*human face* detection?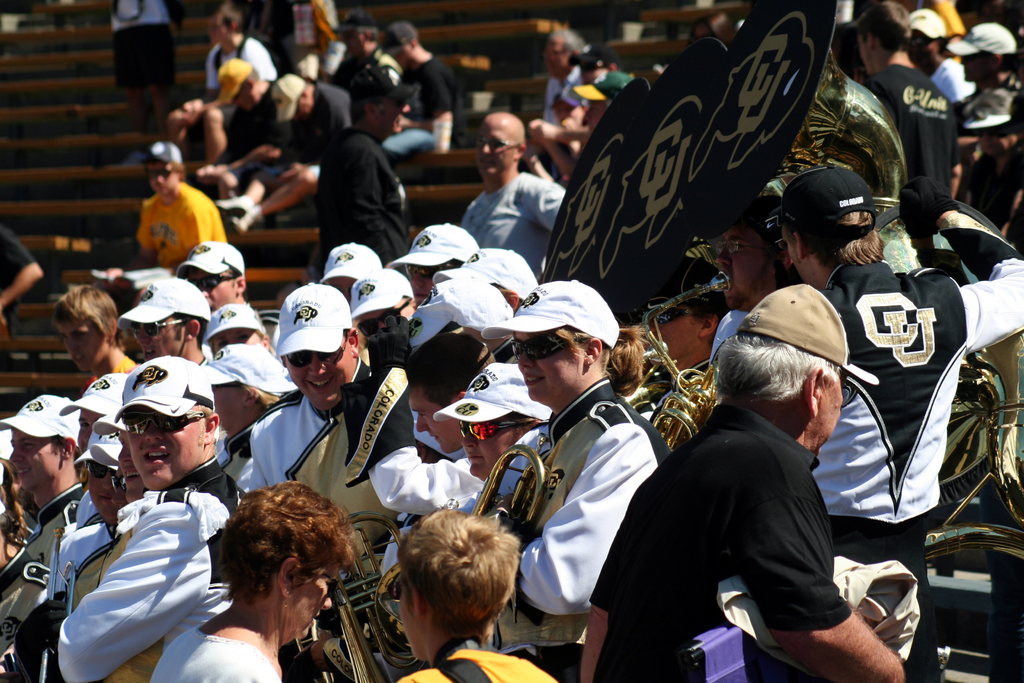
bbox=[957, 52, 993, 79]
